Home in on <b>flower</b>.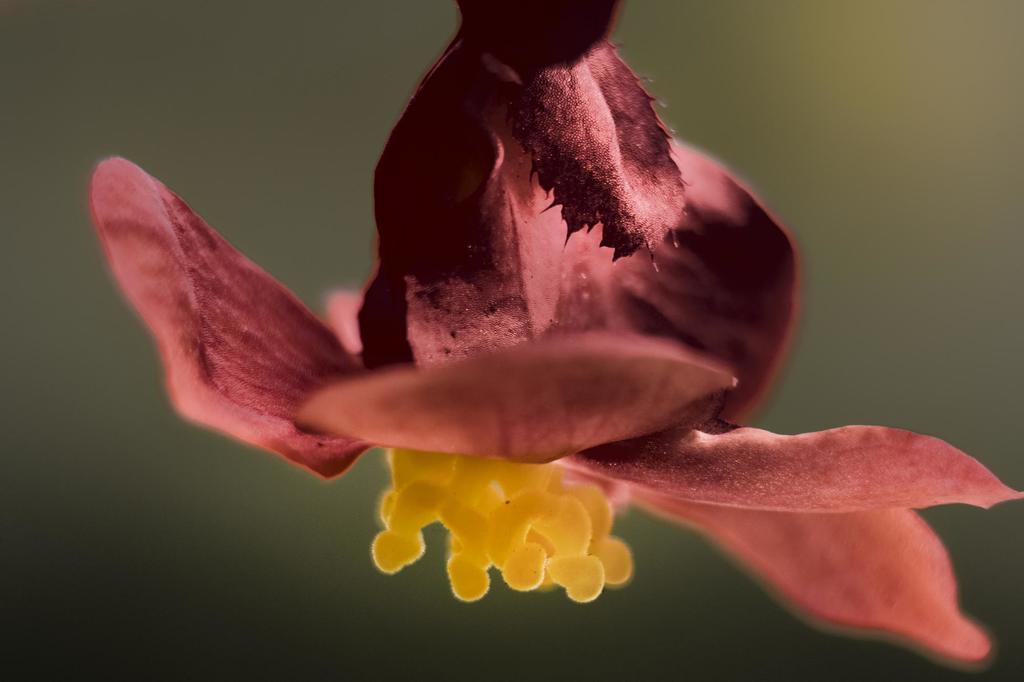
Homed in at <region>86, 4, 1023, 665</region>.
